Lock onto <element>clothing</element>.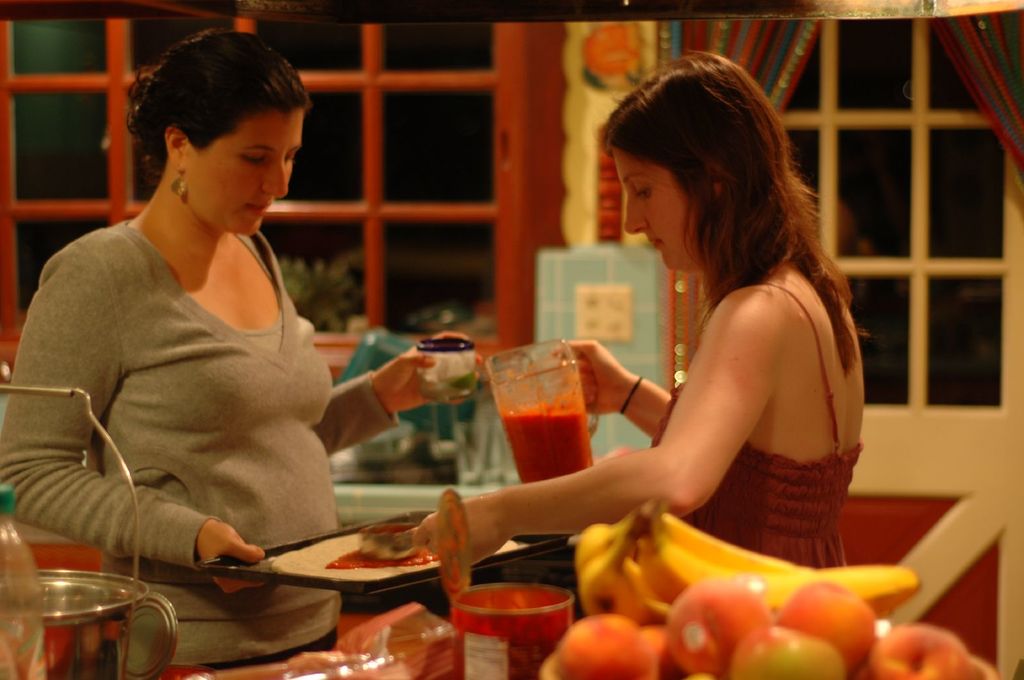
Locked: (x1=645, y1=270, x2=867, y2=570).
